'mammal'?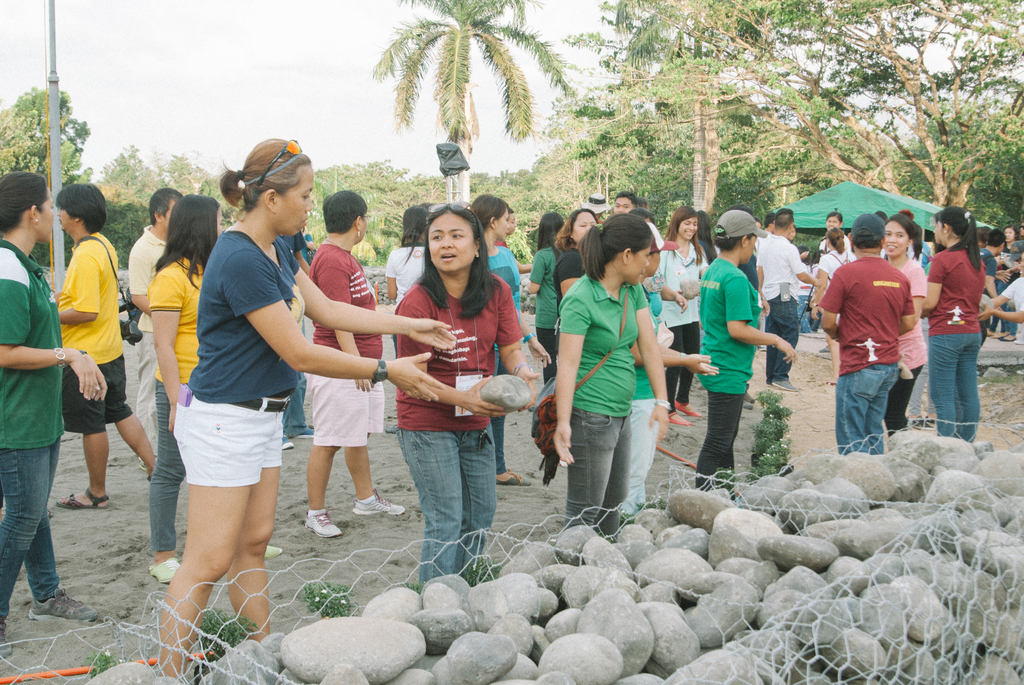
(x1=383, y1=206, x2=429, y2=307)
